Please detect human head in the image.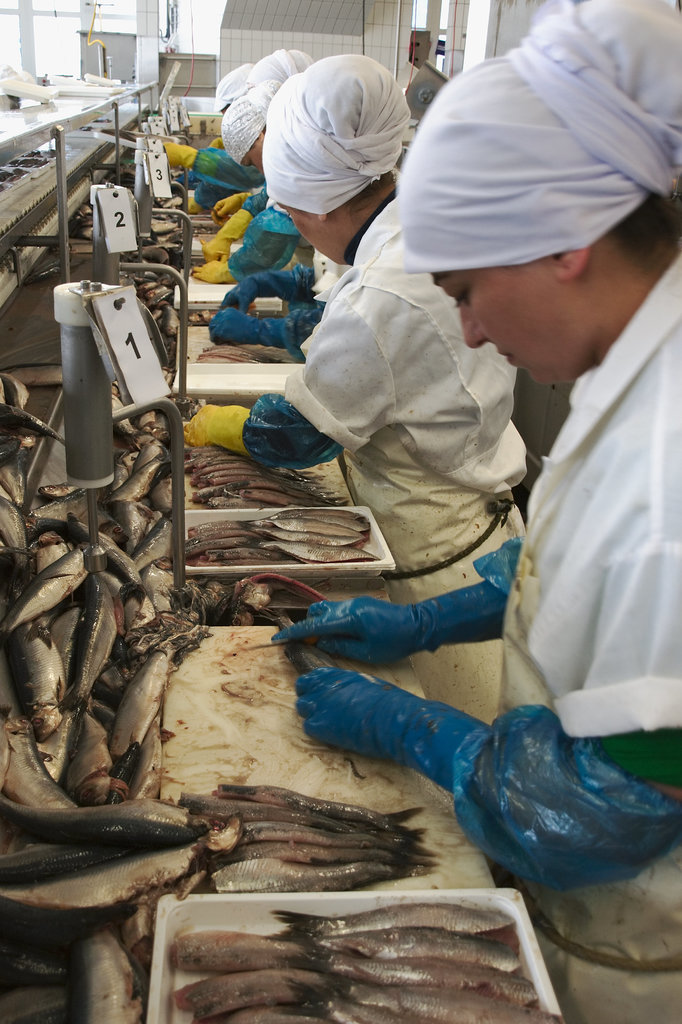
box(384, 33, 667, 417).
